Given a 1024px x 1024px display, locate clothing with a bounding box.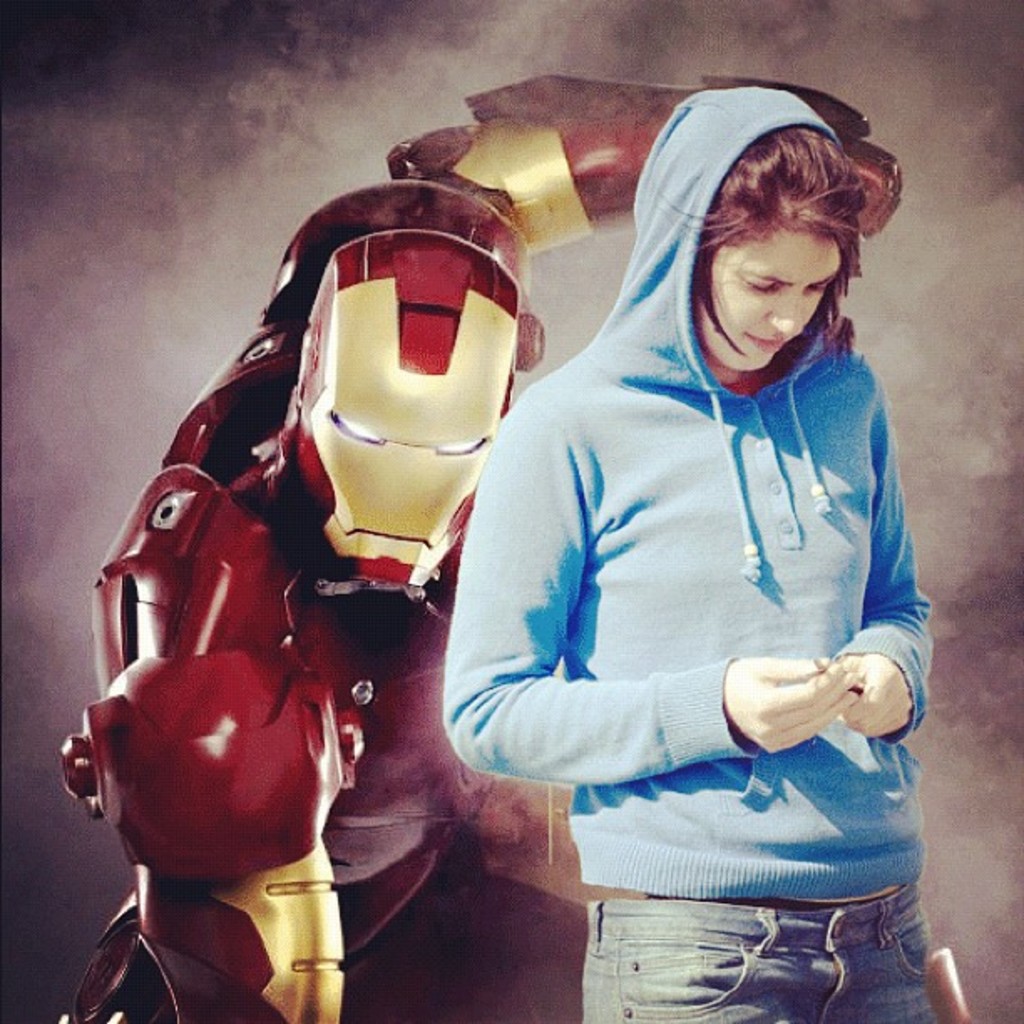
Located: (left=442, top=89, right=945, bottom=1022).
